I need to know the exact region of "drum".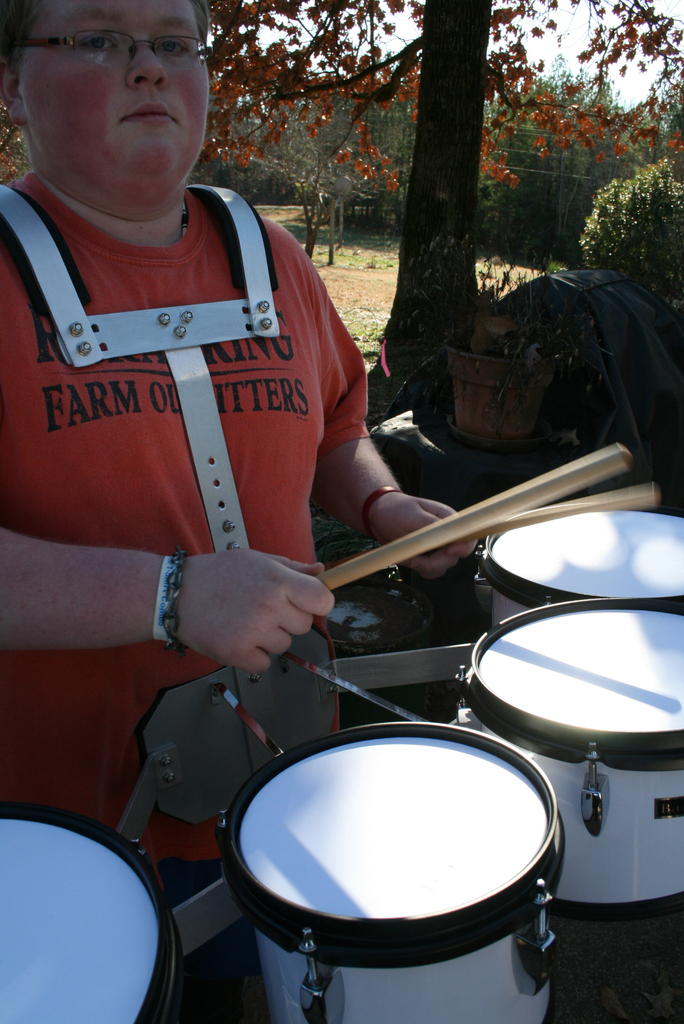
Region: <region>203, 682, 578, 991</region>.
